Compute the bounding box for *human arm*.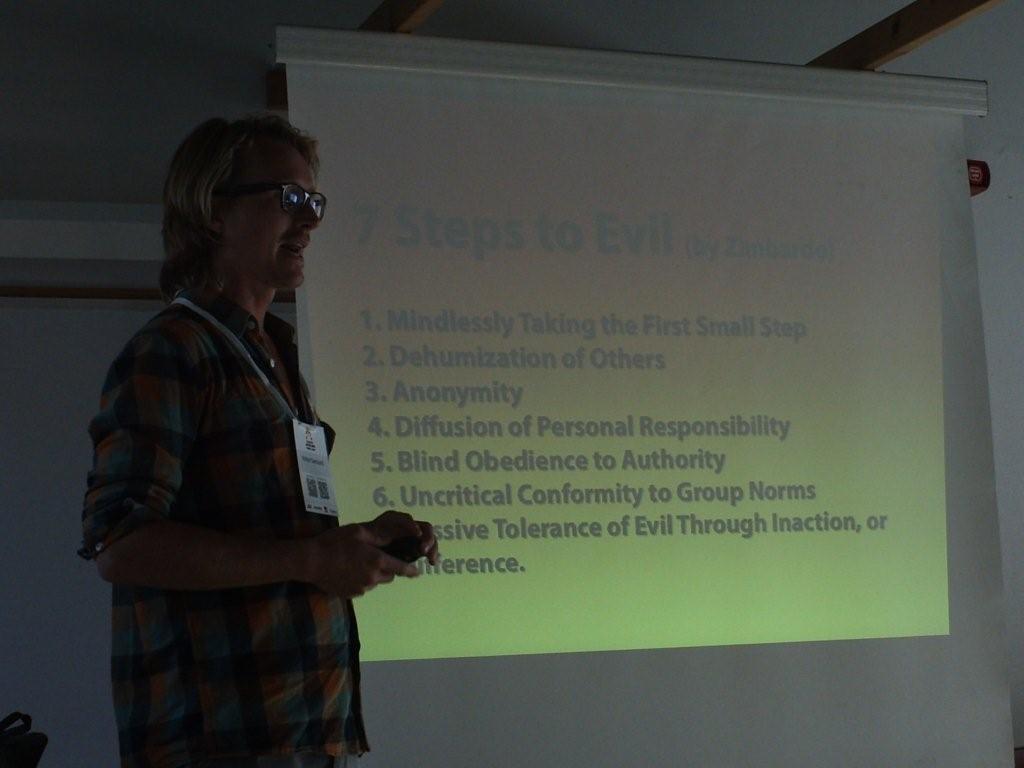
99, 328, 421, 593.
